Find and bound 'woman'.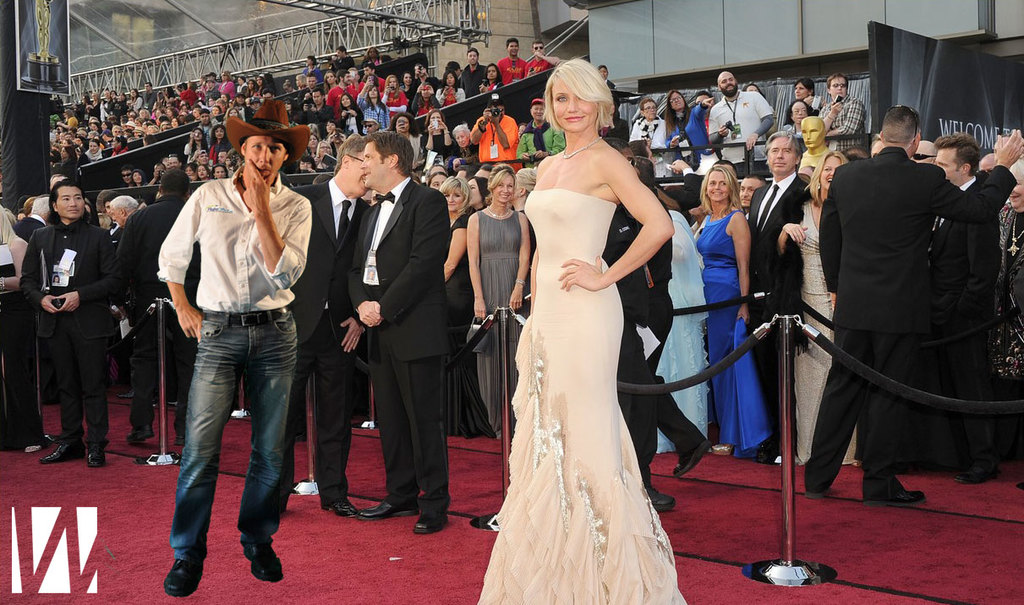
Bound: <bbox>208, 125, 229, 161</bbox>.
